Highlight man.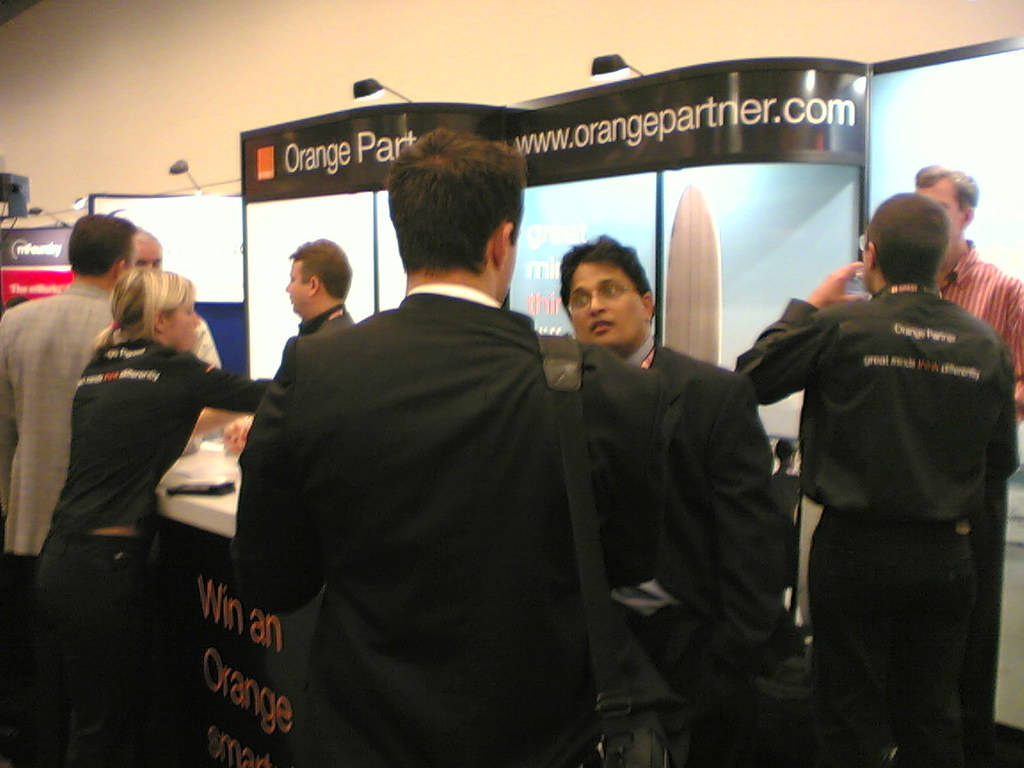
Highlighted region: [232, 129, 734, 767].
